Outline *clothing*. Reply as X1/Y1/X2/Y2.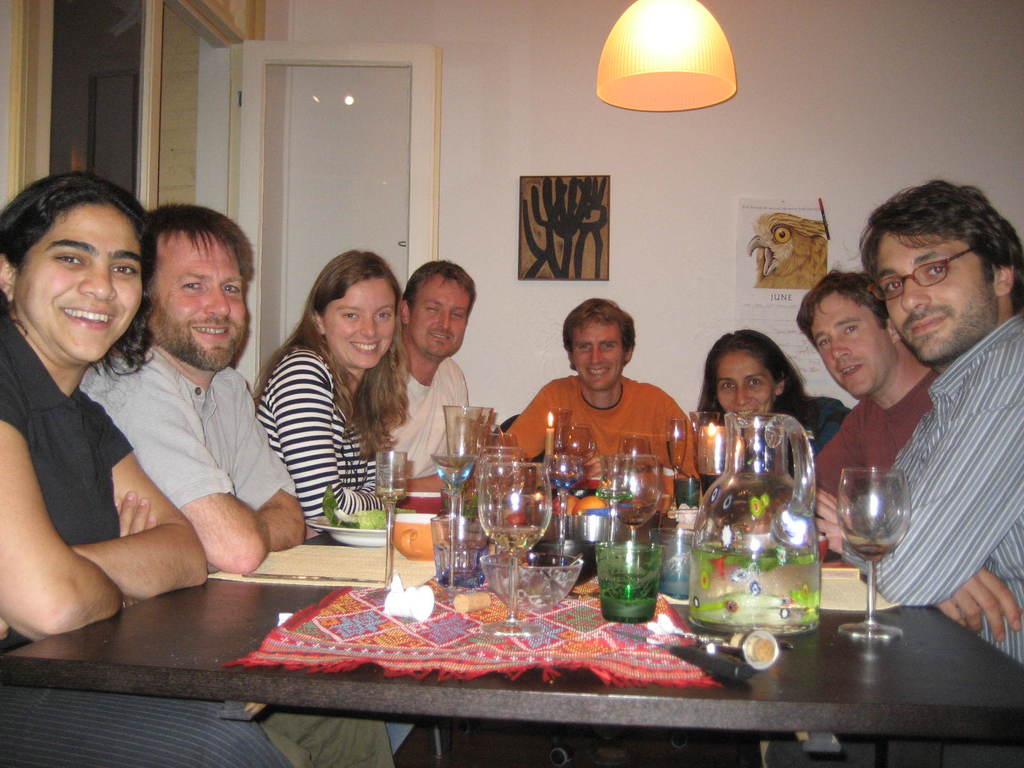
842/314/1023/662.
